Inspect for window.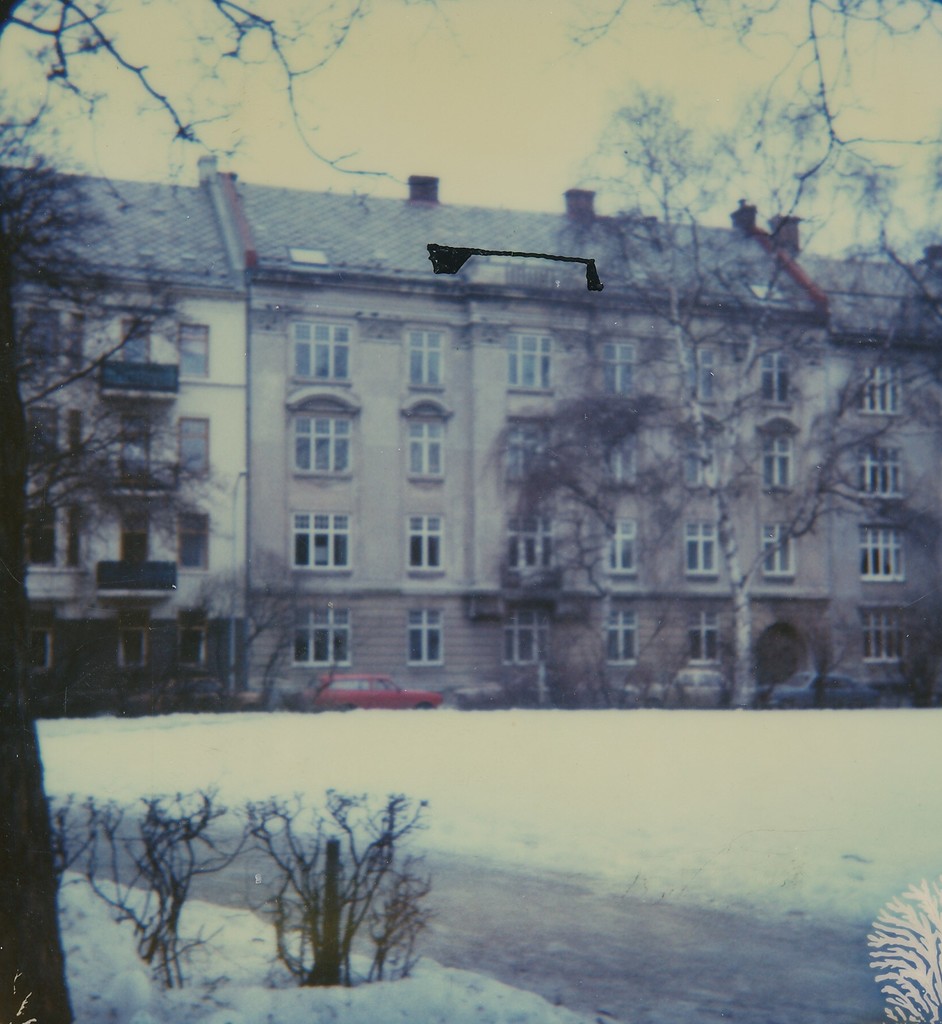
Inspection: (x1=766, y1=431, x2=795, y2=488).
